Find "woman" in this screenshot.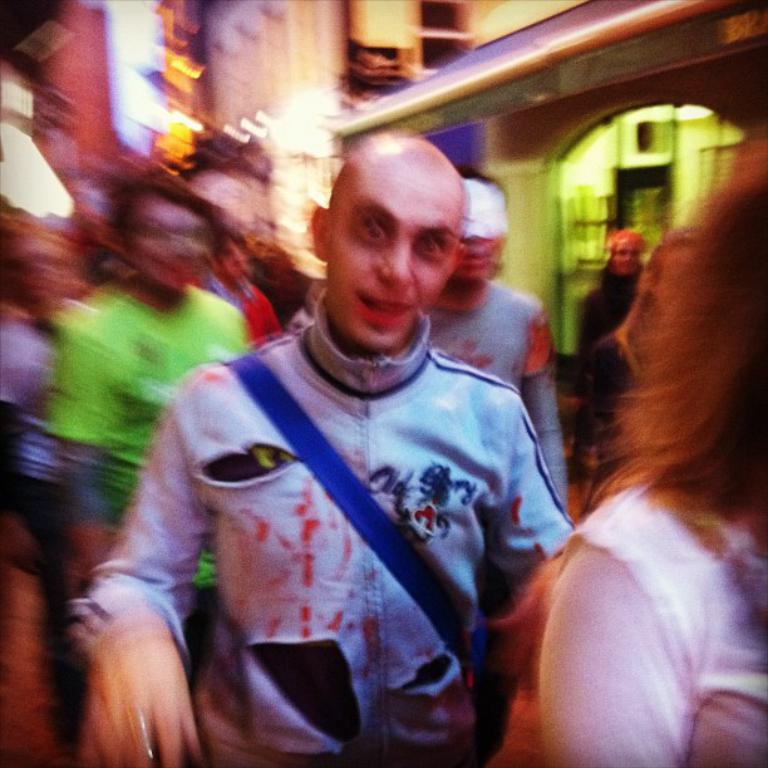
The bounding box for "woman" is [507,154,767,739].
